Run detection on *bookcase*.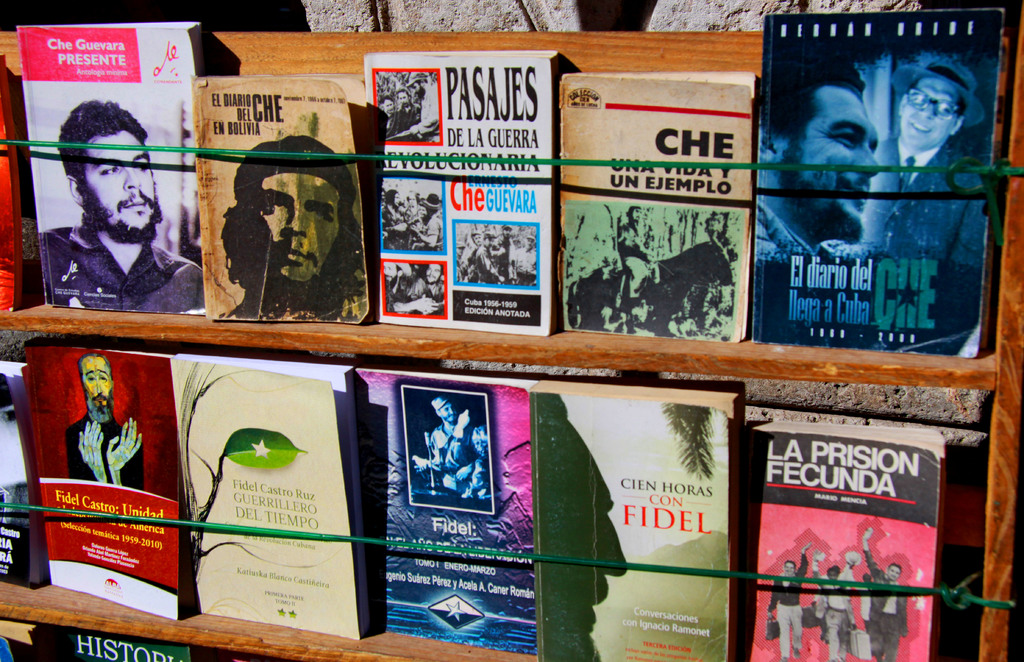
Result: <bbox>0, 0, 1023, 637</bbox>.
